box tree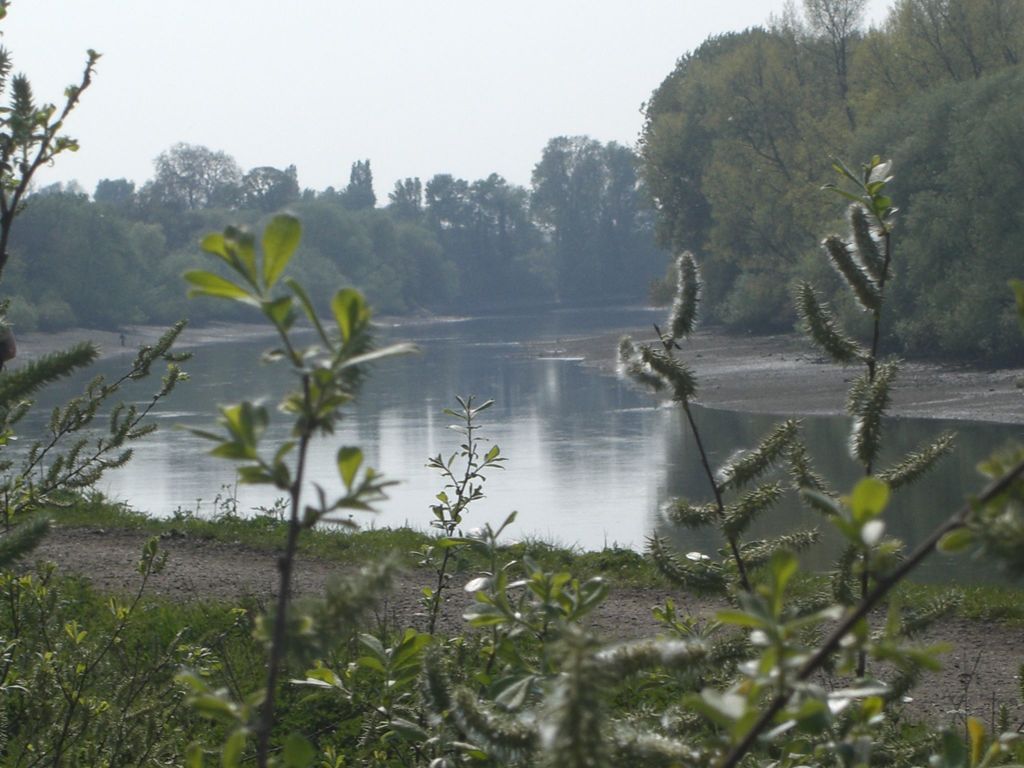
select_region(700, 152, 802, 249)
